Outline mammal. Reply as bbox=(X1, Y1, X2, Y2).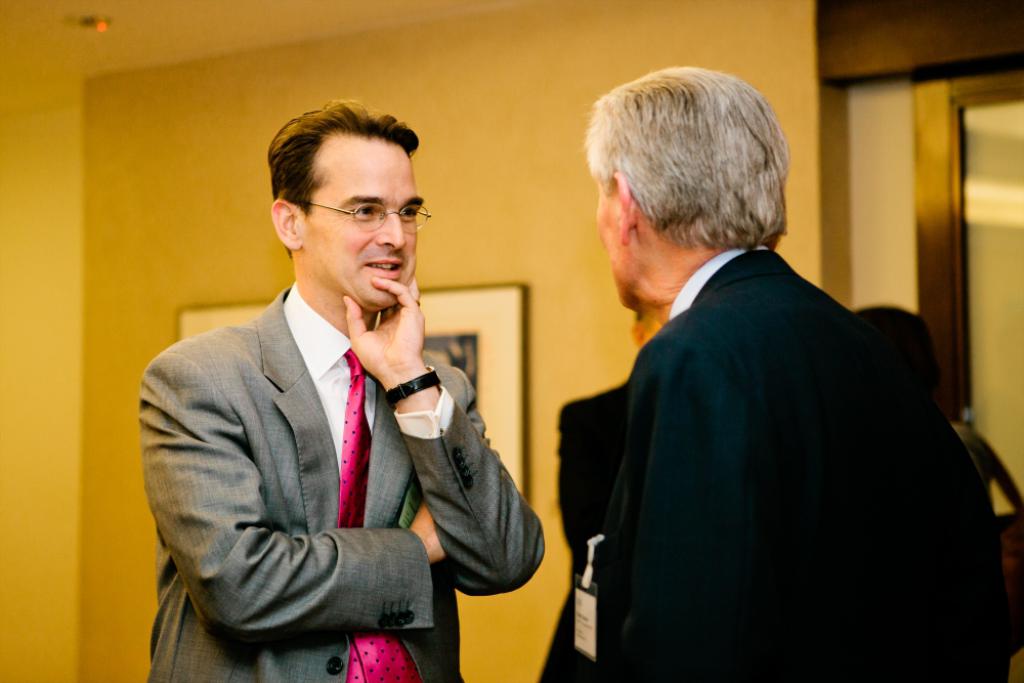
bbox=(511, 65, 951, 672).
